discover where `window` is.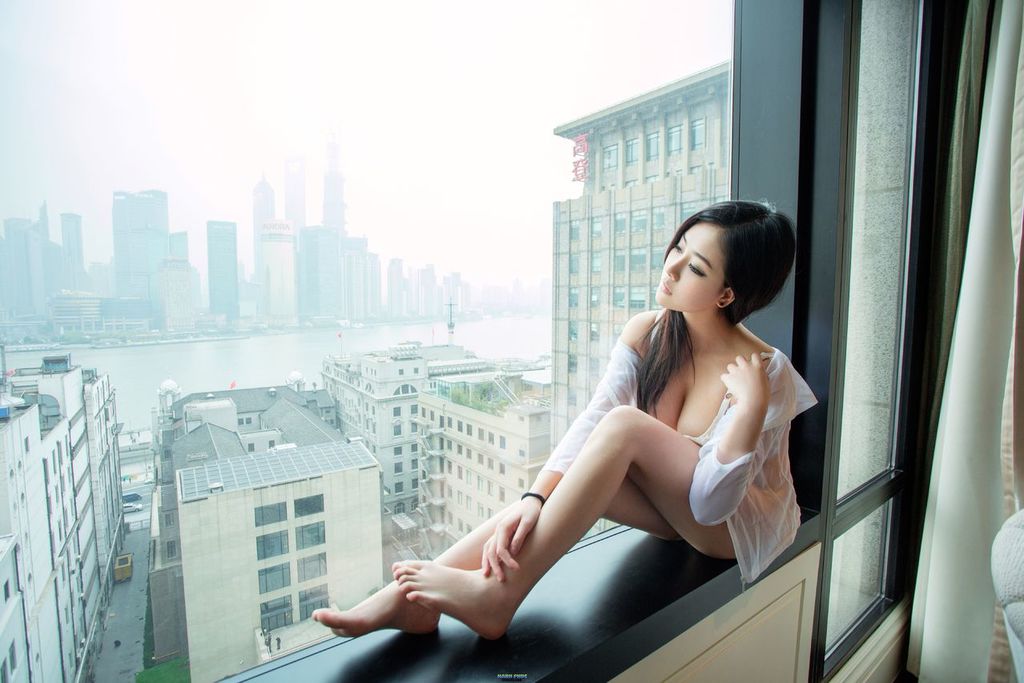
Discovered at rect(298, 584, 332, 616).
